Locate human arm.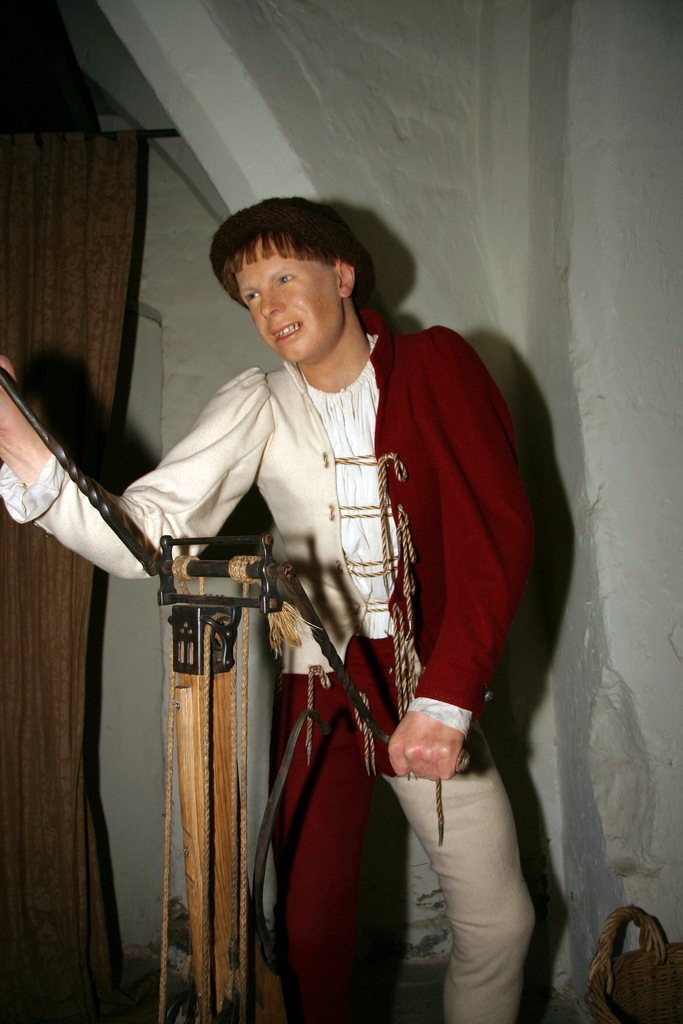
Bounding box: [left=0, top=358, right=285, bottom=575].
